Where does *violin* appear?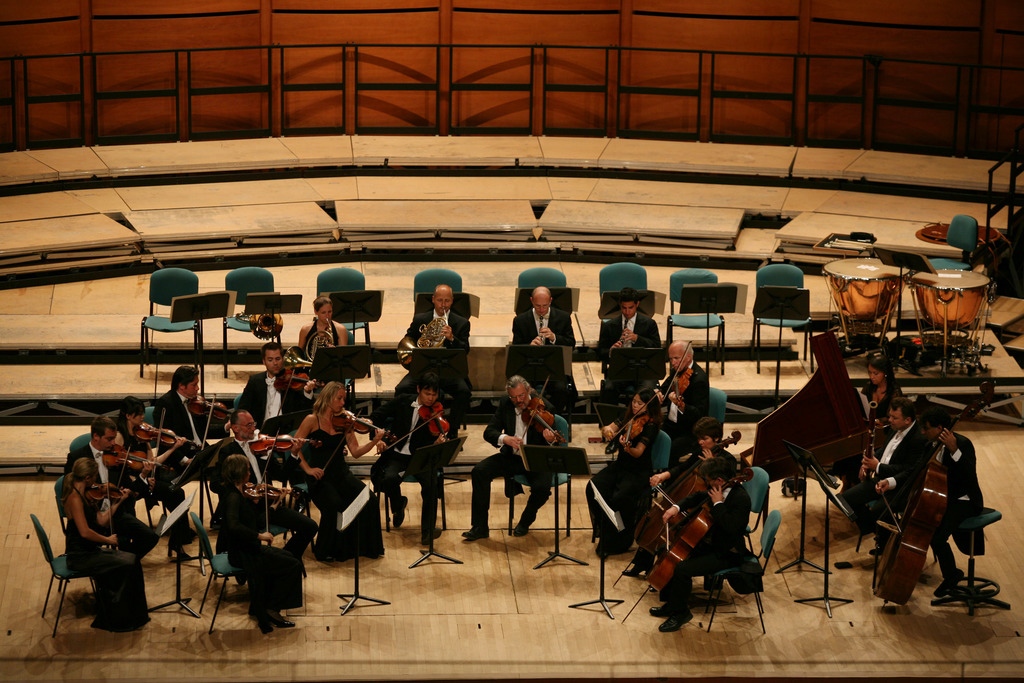
Appears at detection(128, 398, 194, 470).
